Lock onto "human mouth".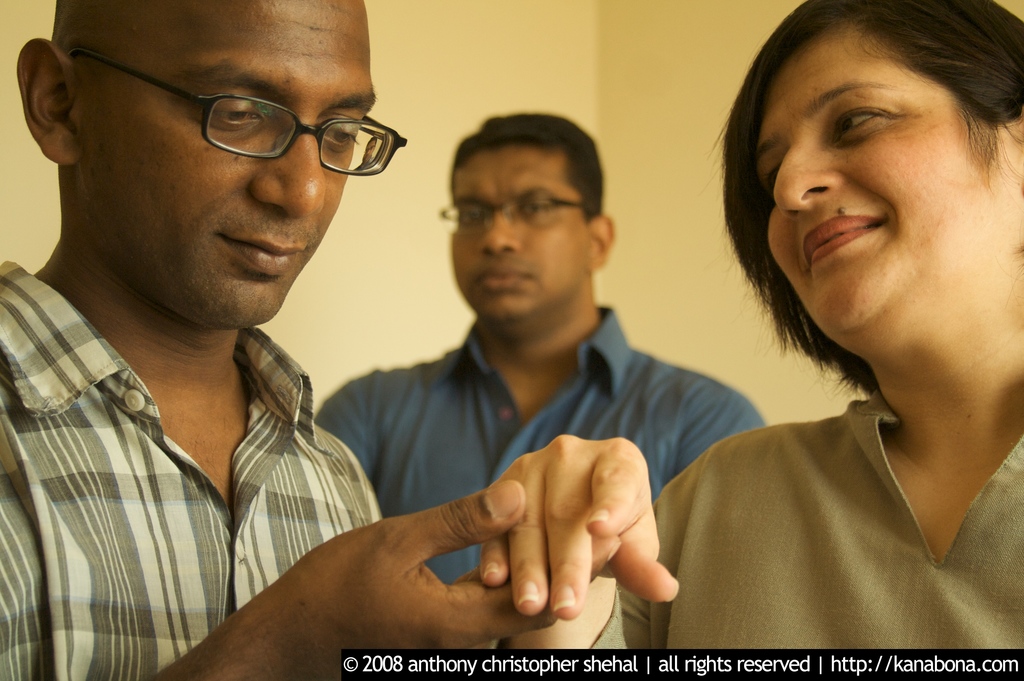
Locked: {"x1": 474, "y1": 257, "x2": 540, "y2": 301}.
